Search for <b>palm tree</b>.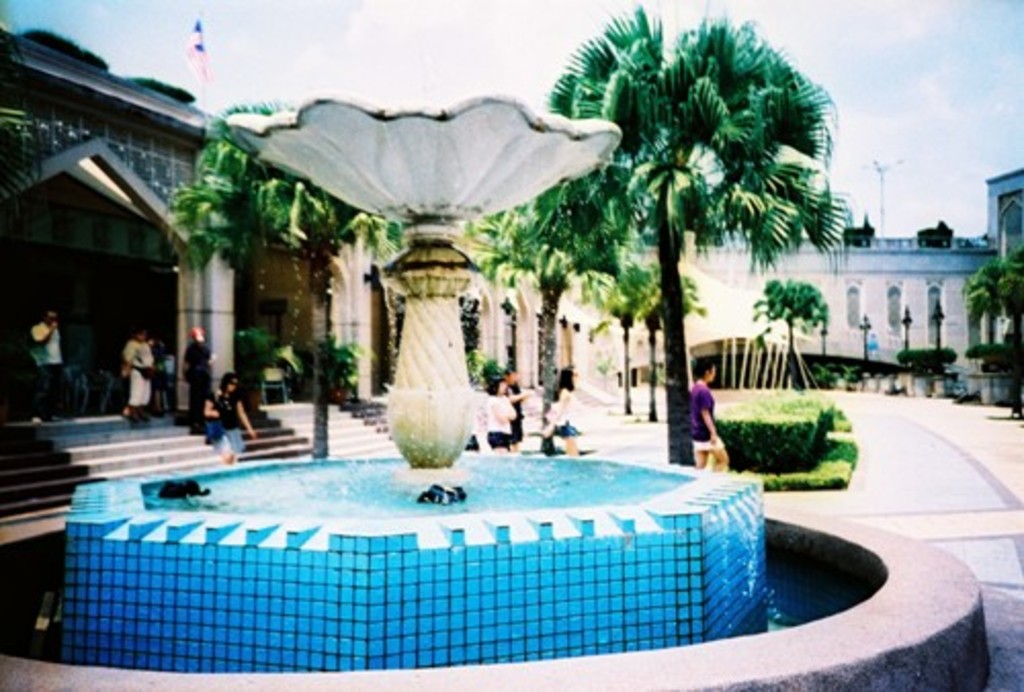
Found at region(958, 231, 1022, 424).
